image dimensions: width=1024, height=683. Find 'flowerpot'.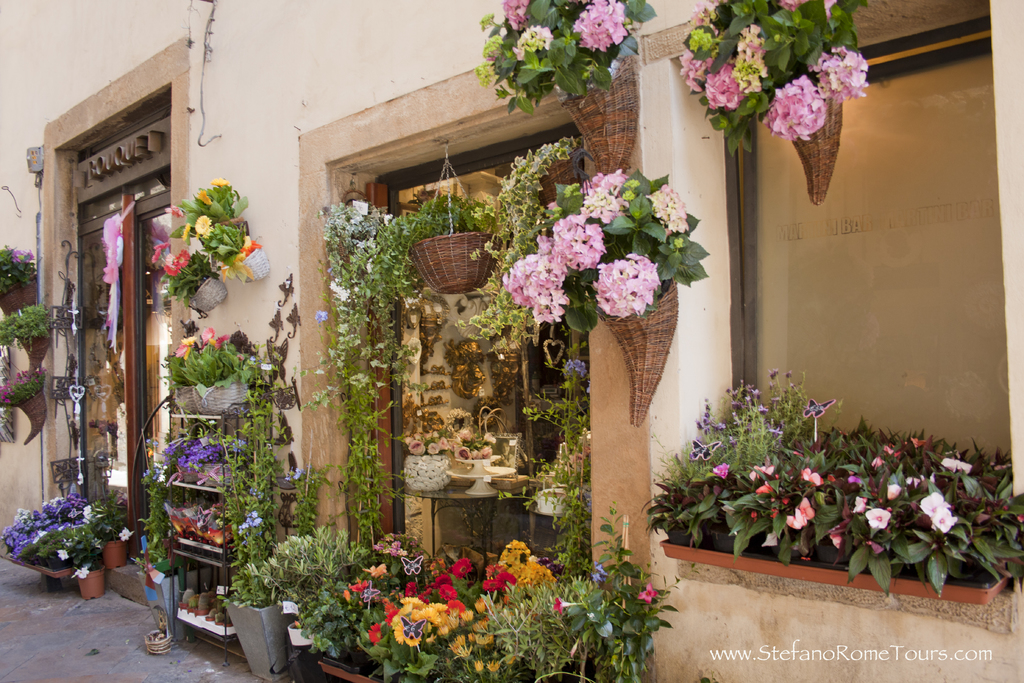
box=[6, 500, 106, 601].
